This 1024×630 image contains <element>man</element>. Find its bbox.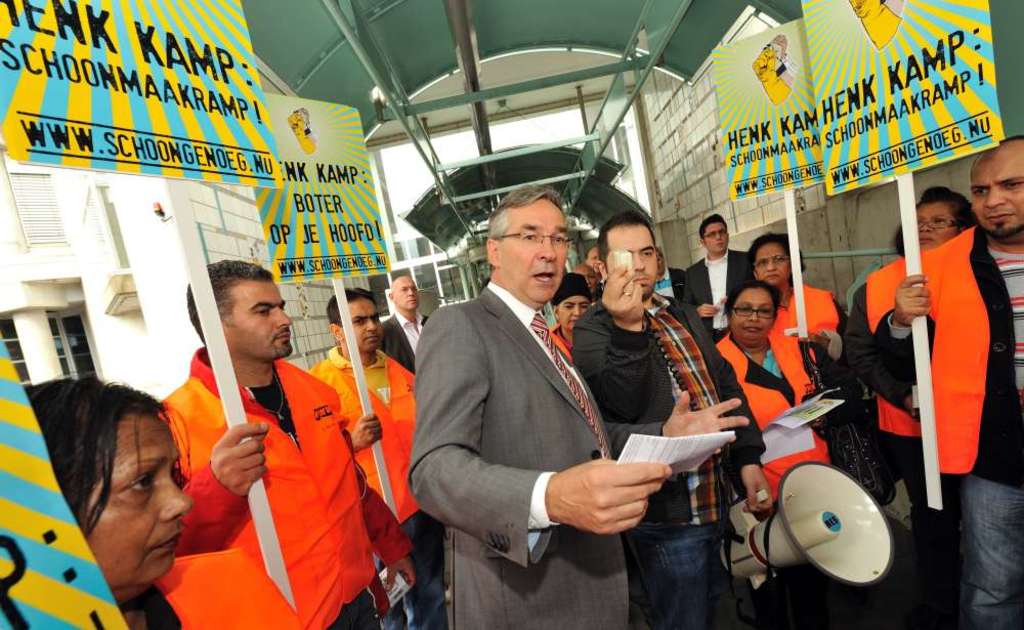
406,177,666,614.
